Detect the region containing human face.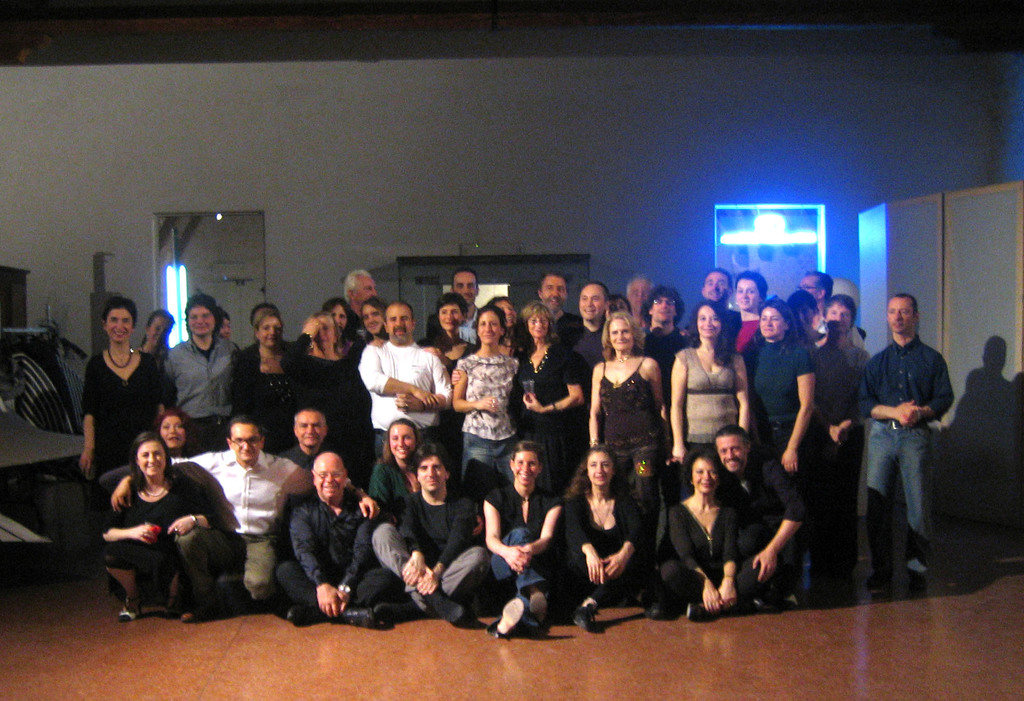
bbox(391, 304, 413, 342).
